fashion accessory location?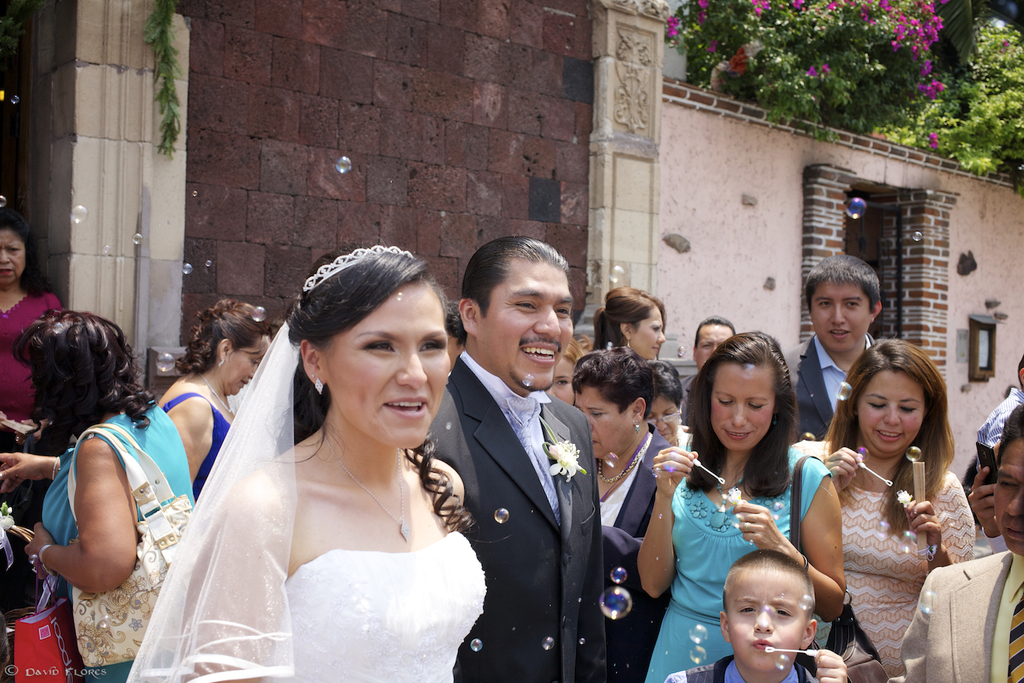
[205,374,234,414]
